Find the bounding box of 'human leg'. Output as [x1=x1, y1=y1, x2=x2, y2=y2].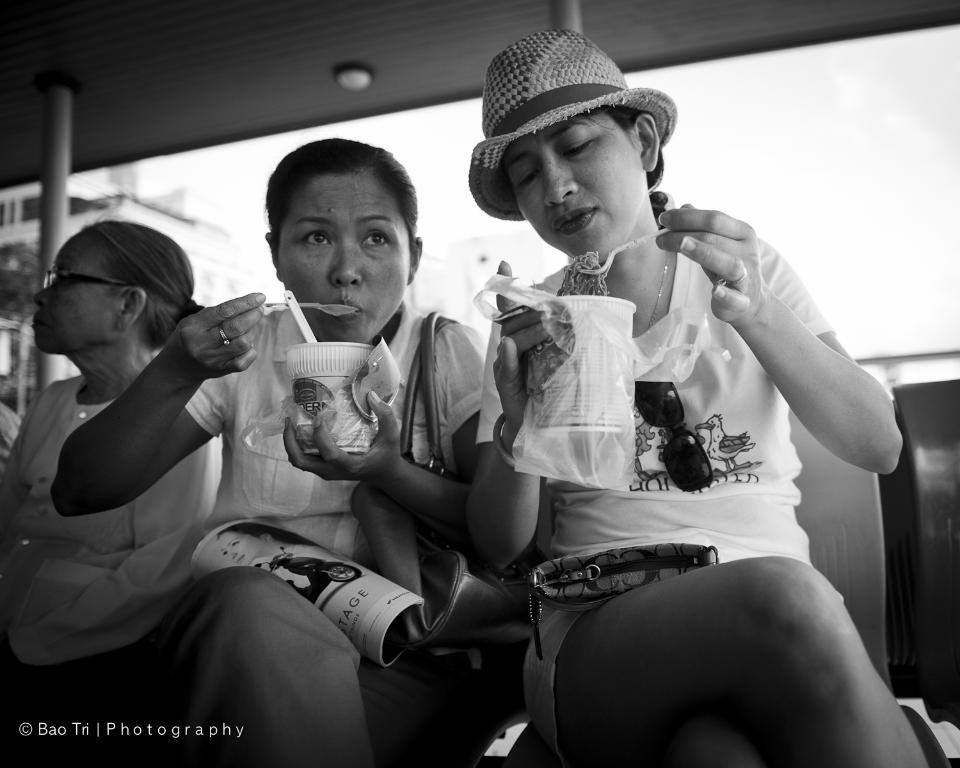
[x1=630, y1=716, x2=772, y2=767].
